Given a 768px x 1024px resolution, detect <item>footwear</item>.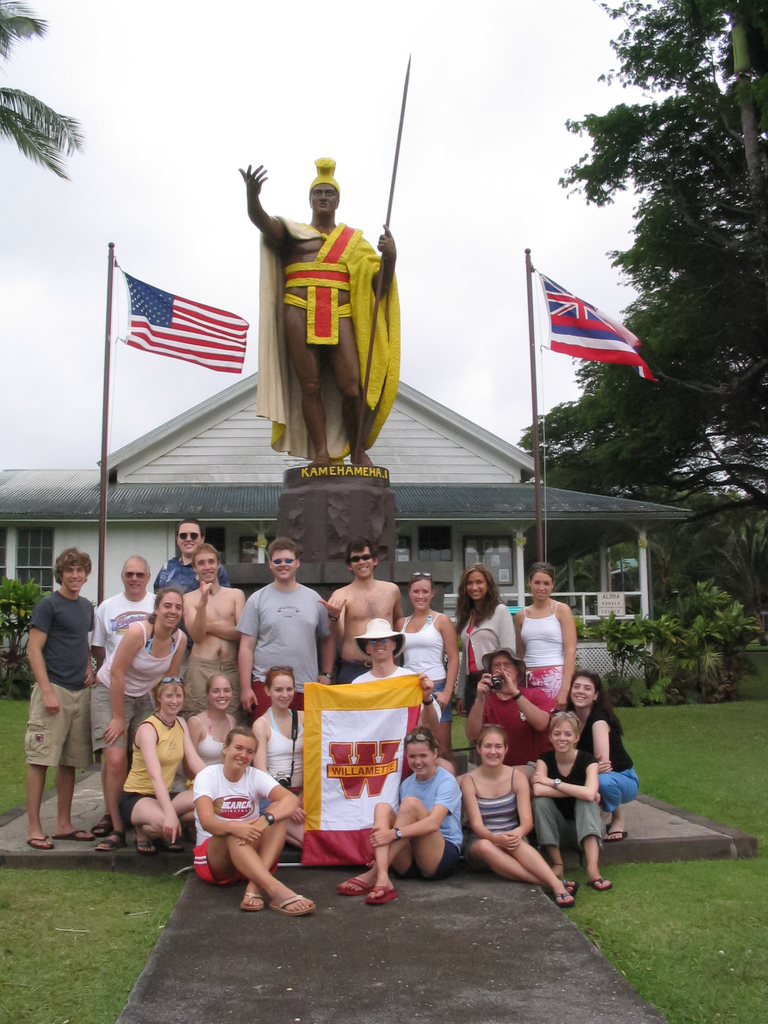
x1=236 y1=888 x2=268 y2=915.
